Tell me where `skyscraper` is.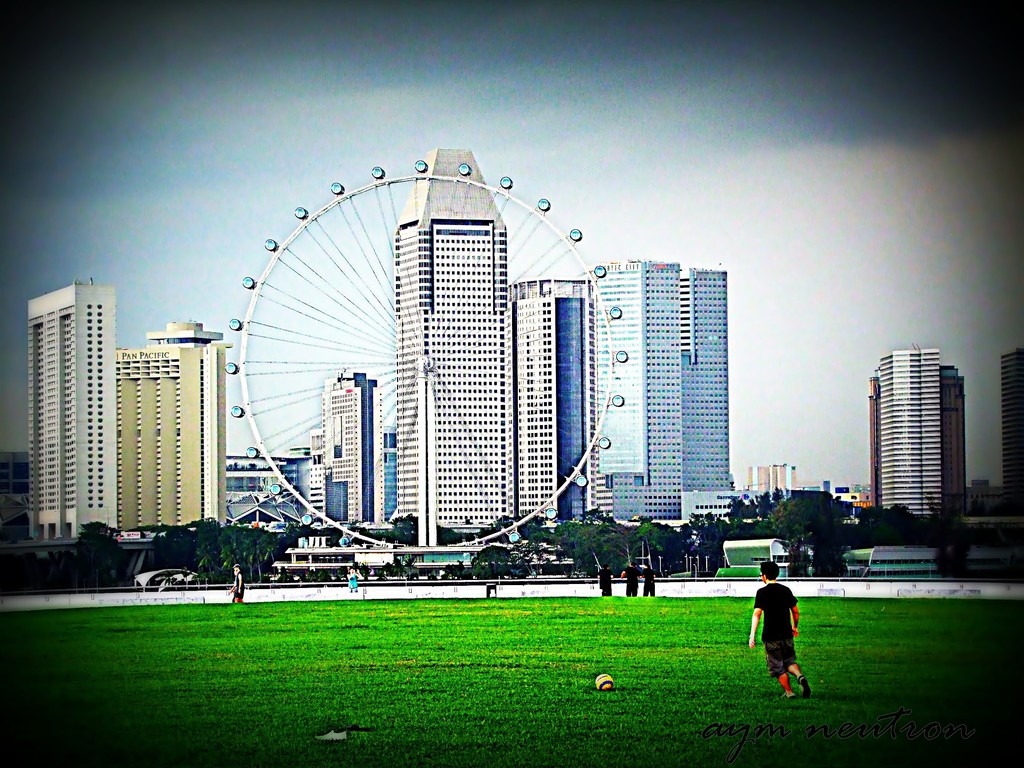
`skyscraper` is at pyautogui.locateOnScreen(854, 330, 968, 525).
